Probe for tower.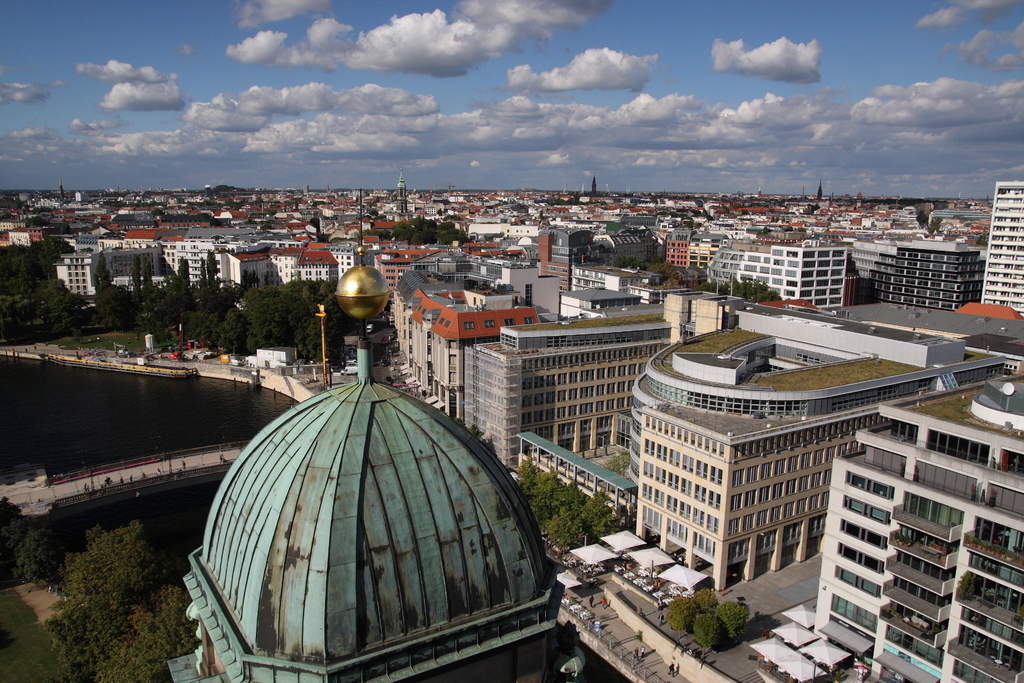
Probe result: (left=975, top=175, right=1021, bottom=325).
